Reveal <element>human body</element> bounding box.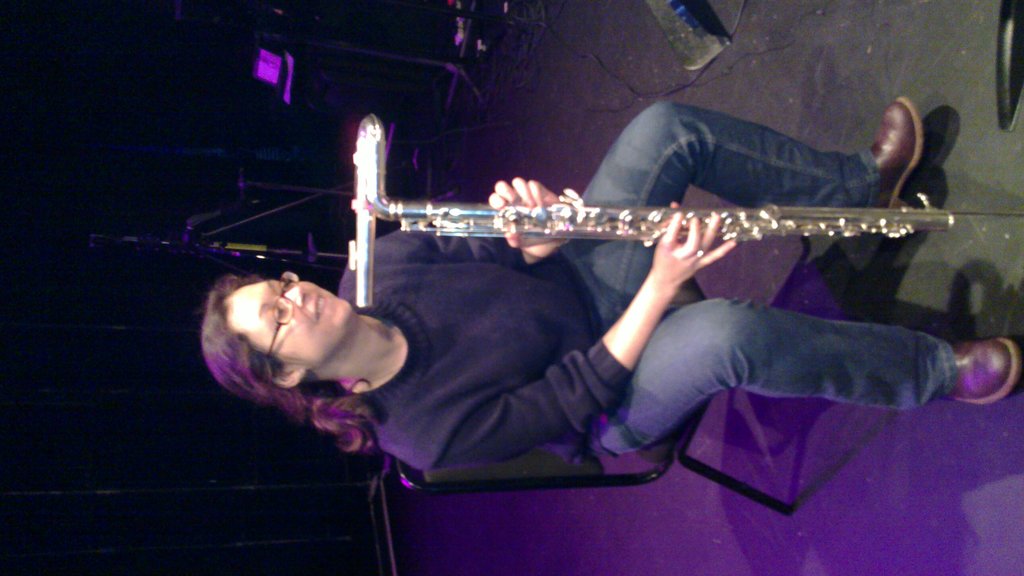
Revealed: l=172, t=101, r=843, b=550.
